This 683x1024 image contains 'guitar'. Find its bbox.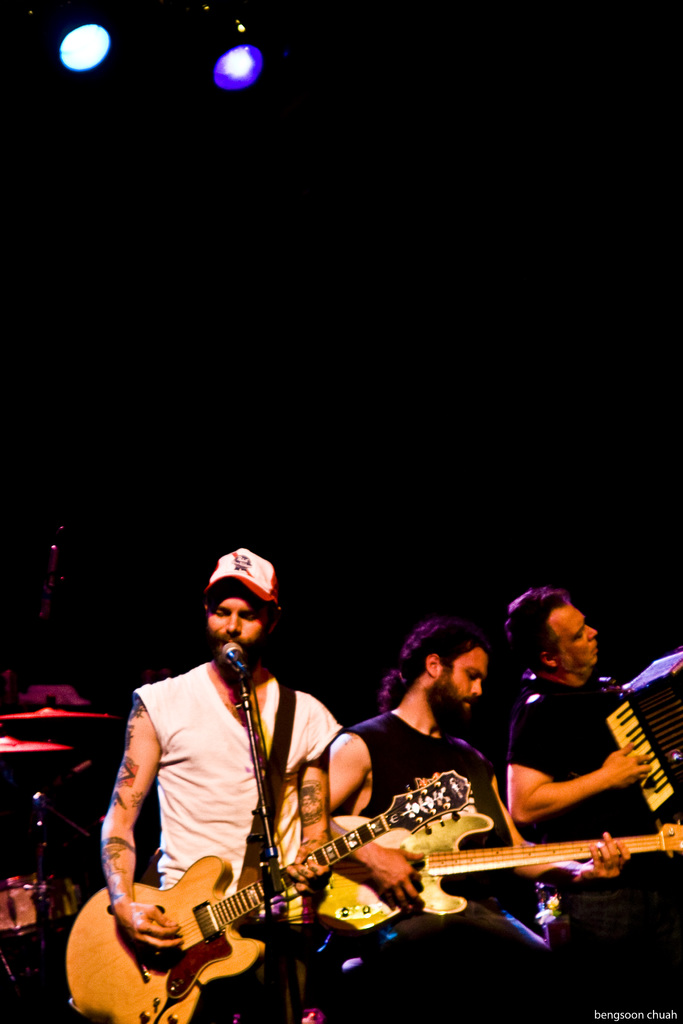
[x1=72, y1=753, x2=477, y2=1023].
